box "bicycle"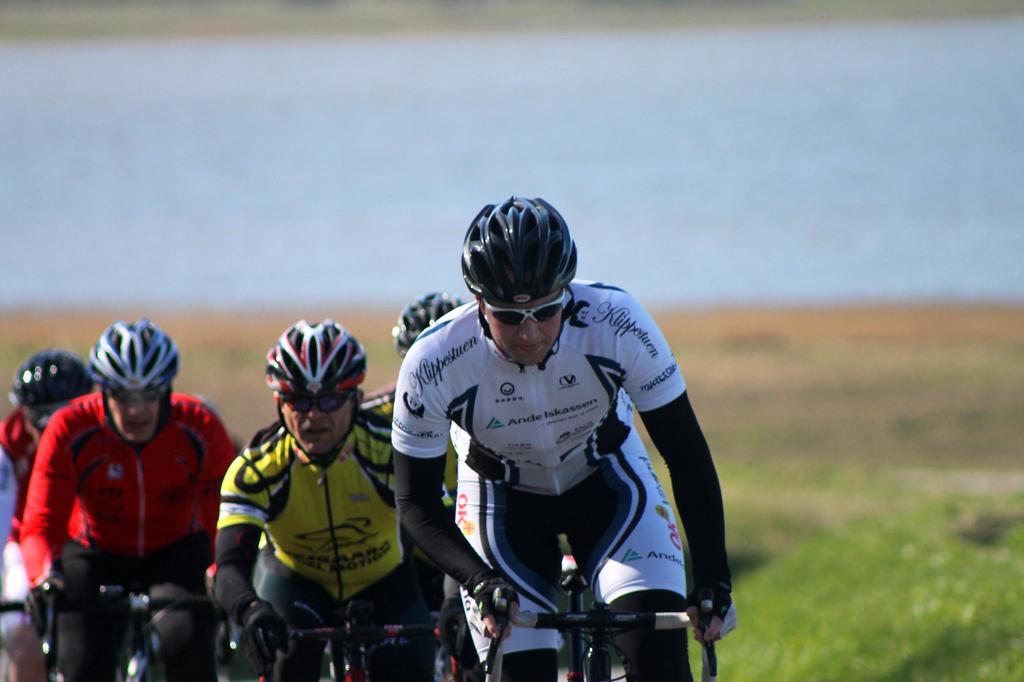
{"x1": 252, "y1": 613, "x2": 453, "y2": 681}
